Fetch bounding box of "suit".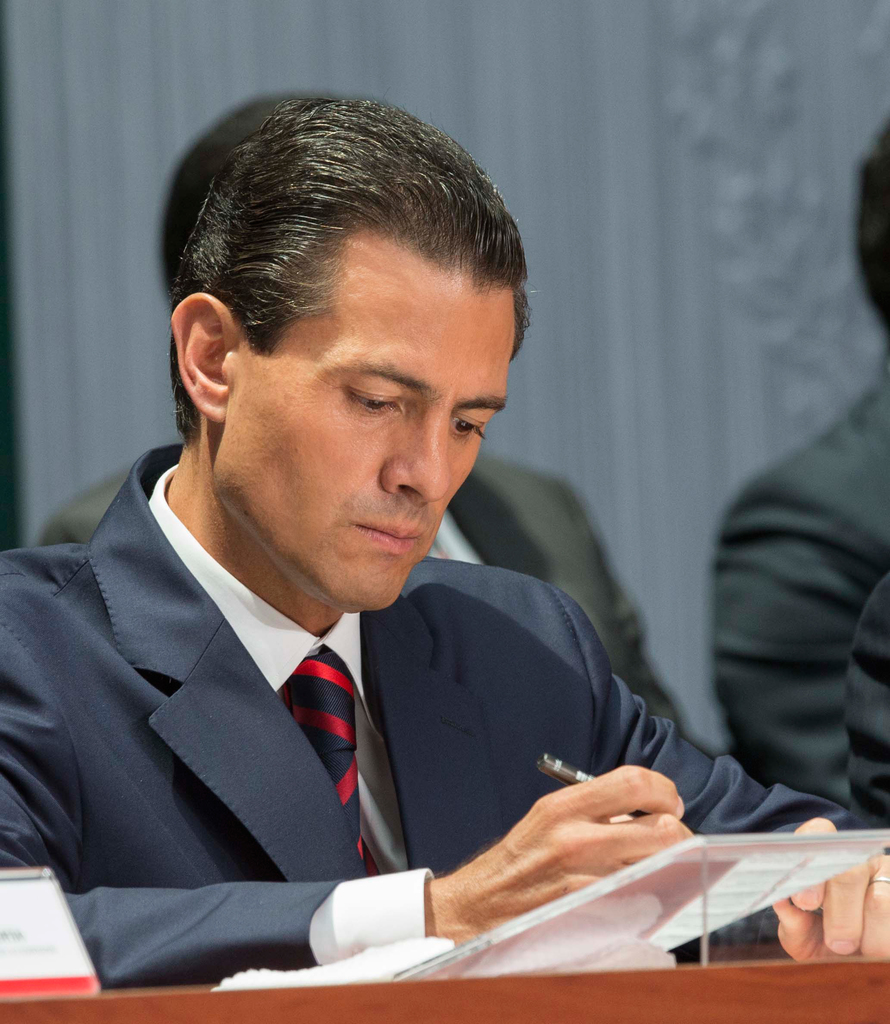
Bbox: rect(712, 349, 889, 821).
